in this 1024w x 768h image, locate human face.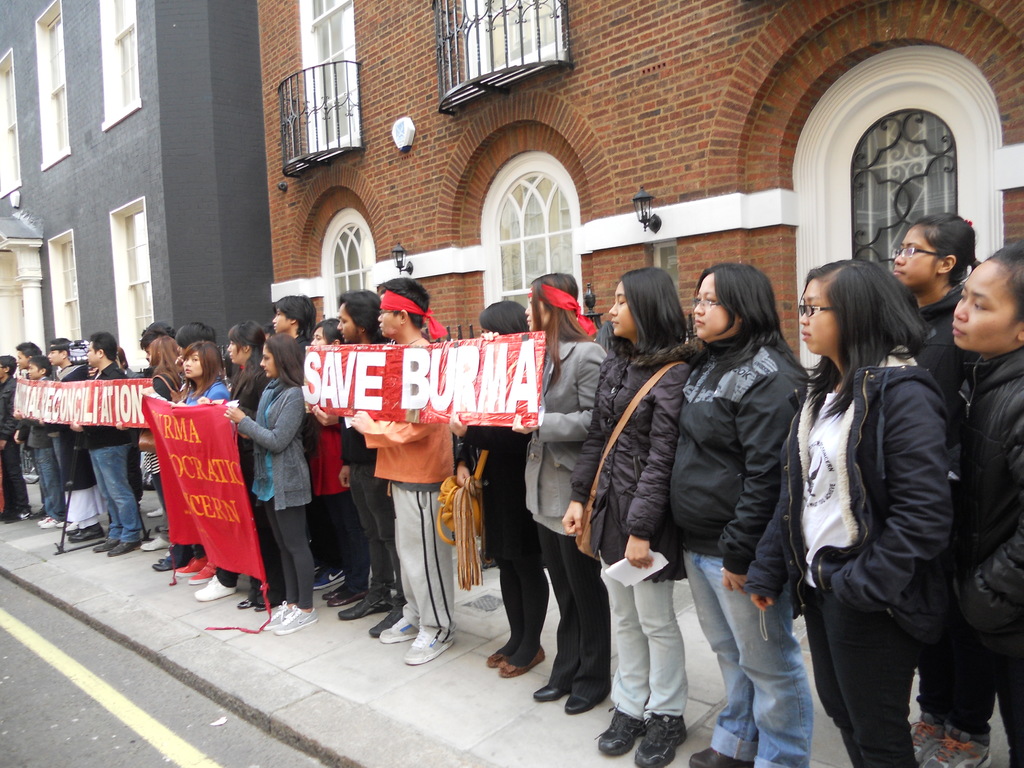
Bounding box: select_region(337, 305, 355, 342).
